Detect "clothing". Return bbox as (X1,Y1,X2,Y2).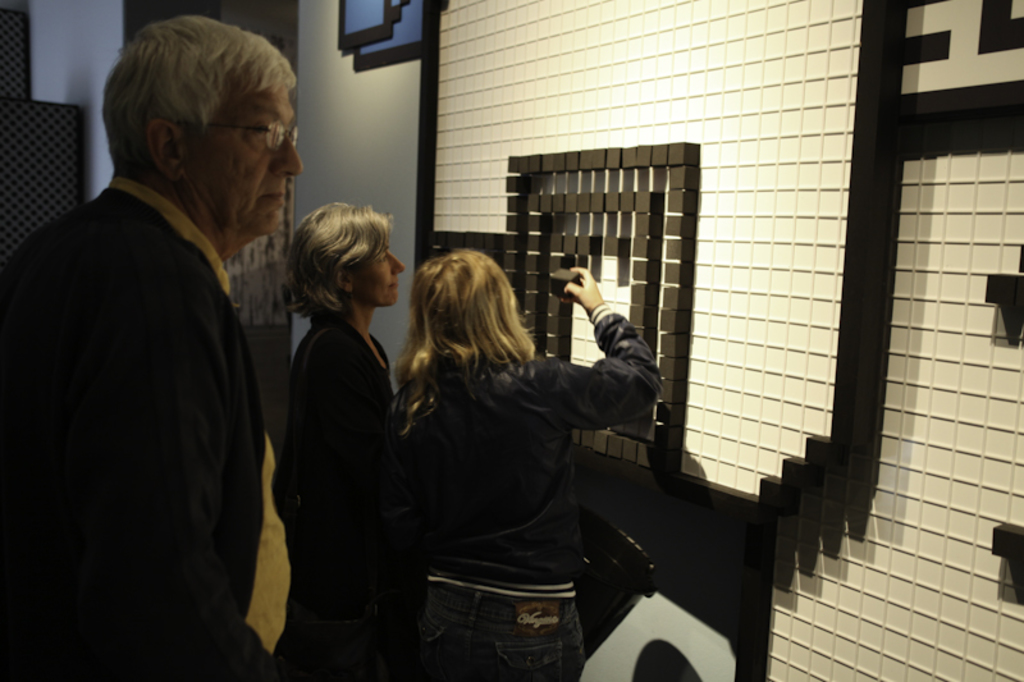
(298,315,439,679).
